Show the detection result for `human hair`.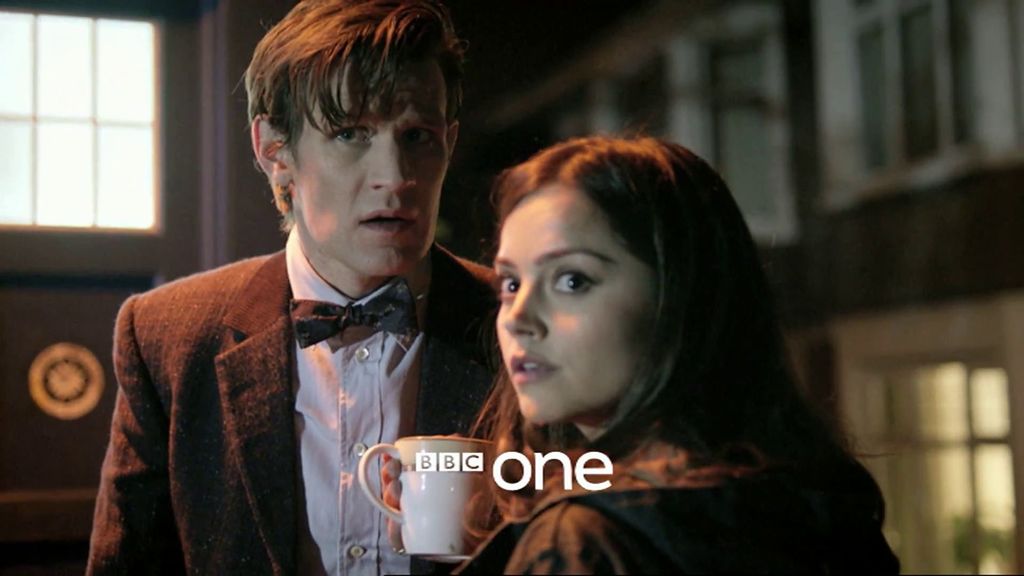
bbox(447, 124, 798, 533).
